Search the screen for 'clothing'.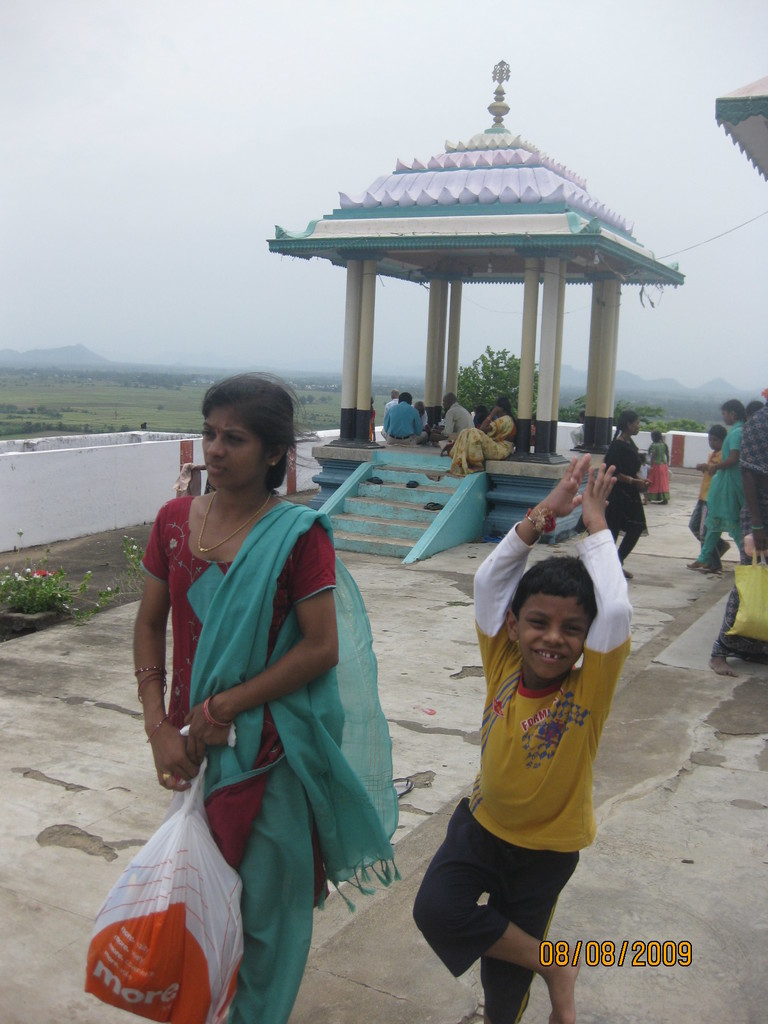
Found at [left=134, top=488, right=408, bottom=1023].
